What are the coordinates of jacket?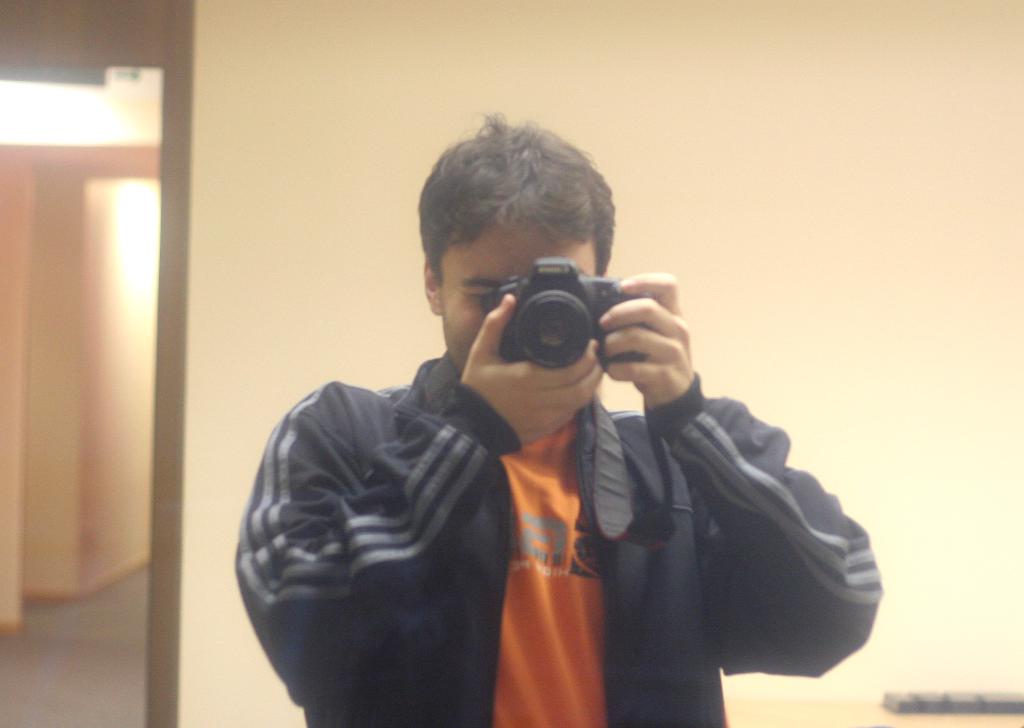
231 347 887 727.
